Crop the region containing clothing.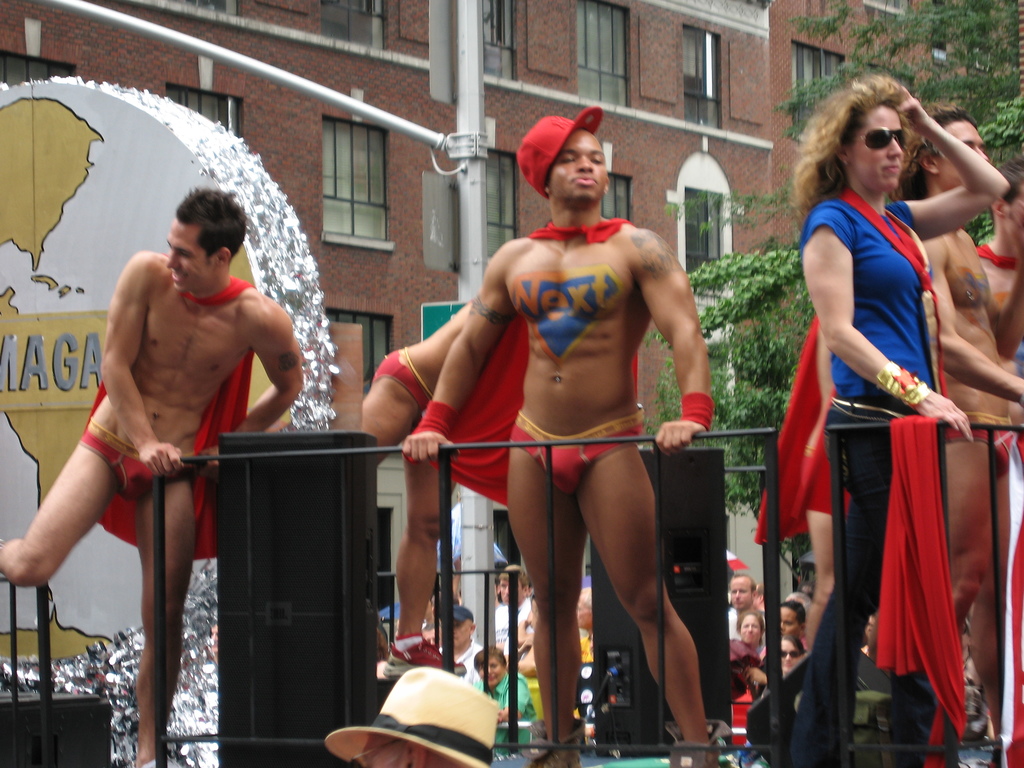
Crop region: rect(796, 161, 979, 710).
